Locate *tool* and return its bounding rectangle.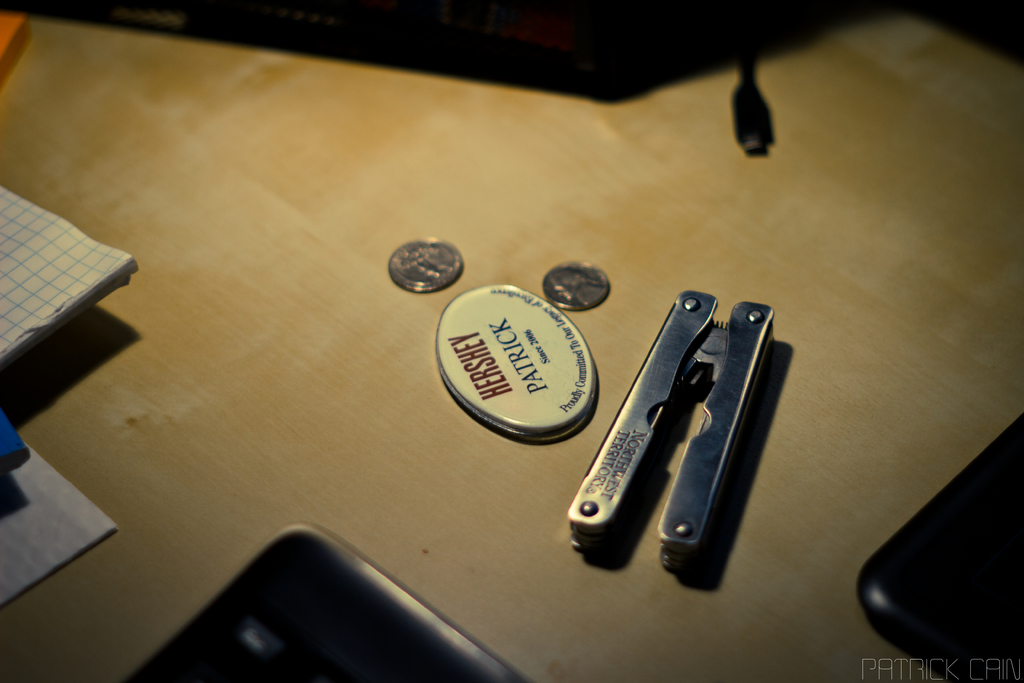
pyautogui.locateOnScreen(442, 279, 600, 463).
